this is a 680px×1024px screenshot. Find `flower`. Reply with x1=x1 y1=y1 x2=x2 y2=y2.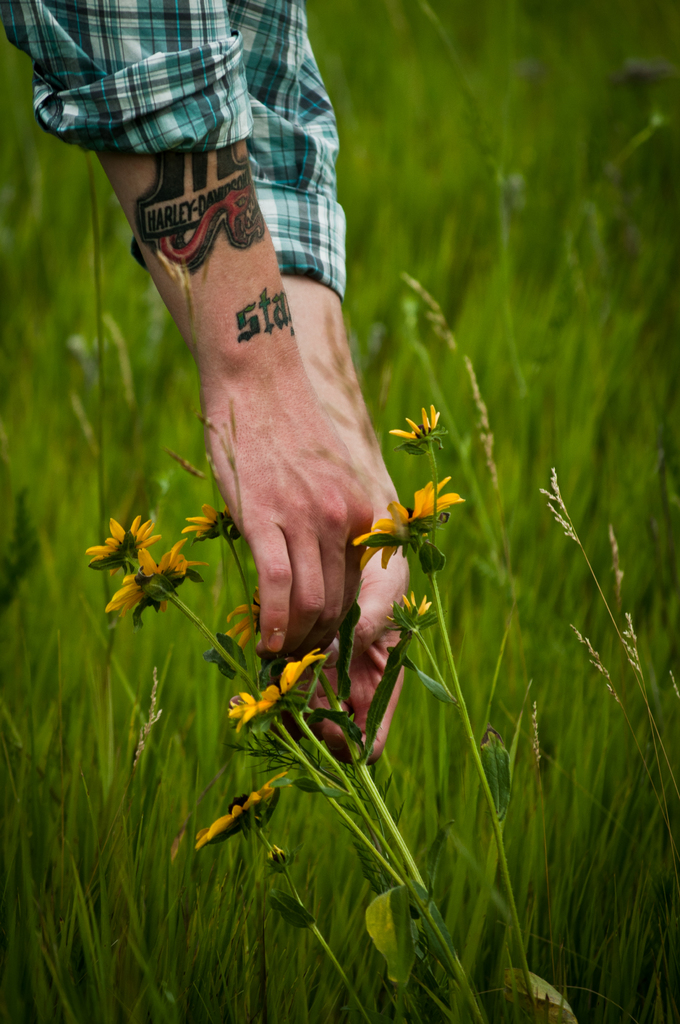
x1=344 y1=474 x2=461 y2=568.
